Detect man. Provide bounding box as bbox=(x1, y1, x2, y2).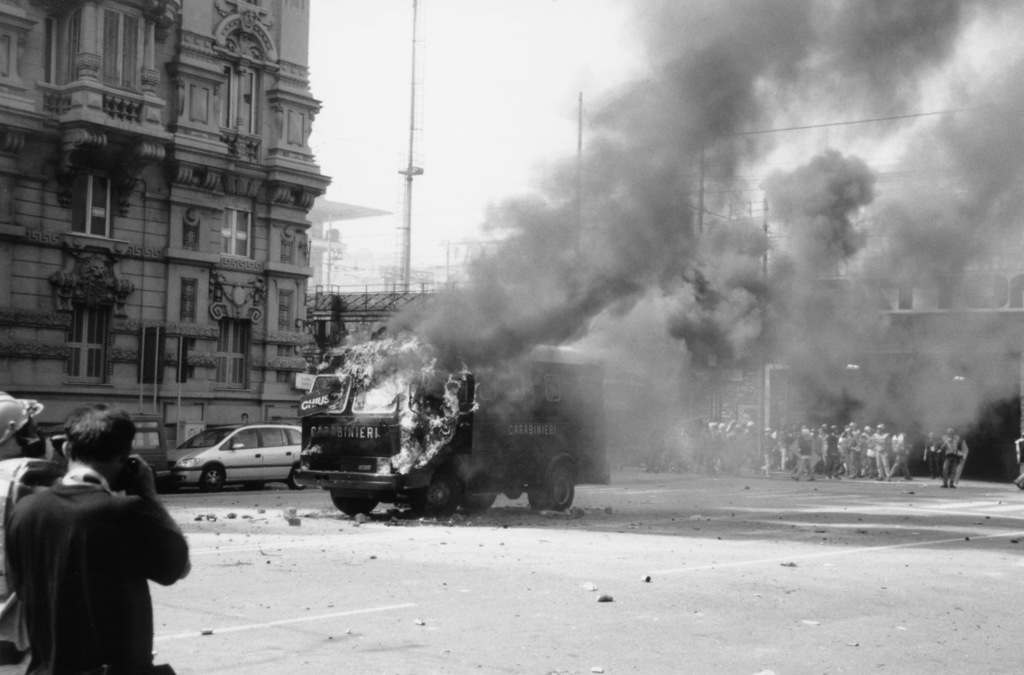
bbox=(0, 390, 58, 674).
